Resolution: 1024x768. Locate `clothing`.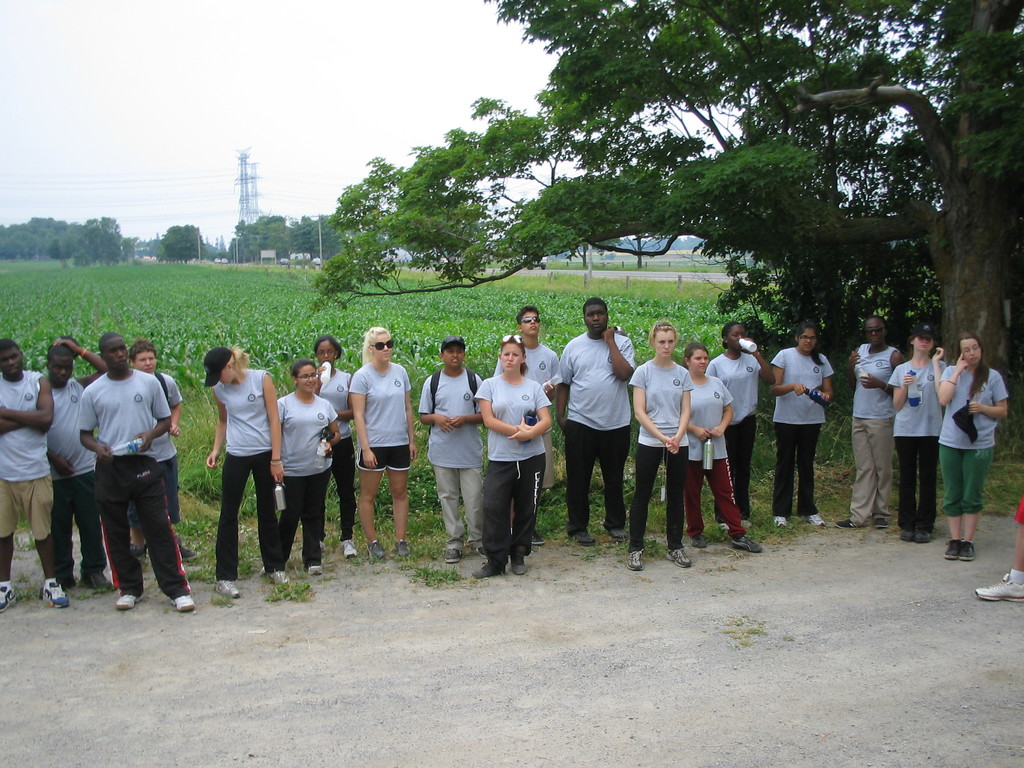
bbox(276, 390, 337, 566).
